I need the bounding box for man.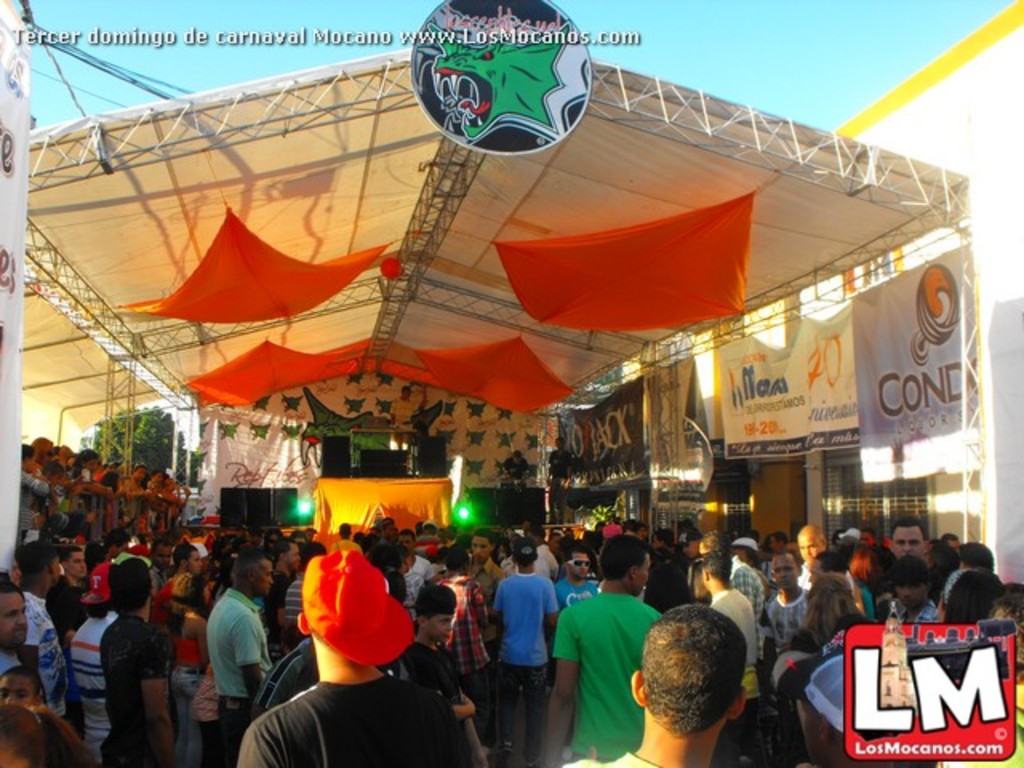
Here it is: {"x1": 702, "y1": 552, "x2": 768, "y2": 763}.
